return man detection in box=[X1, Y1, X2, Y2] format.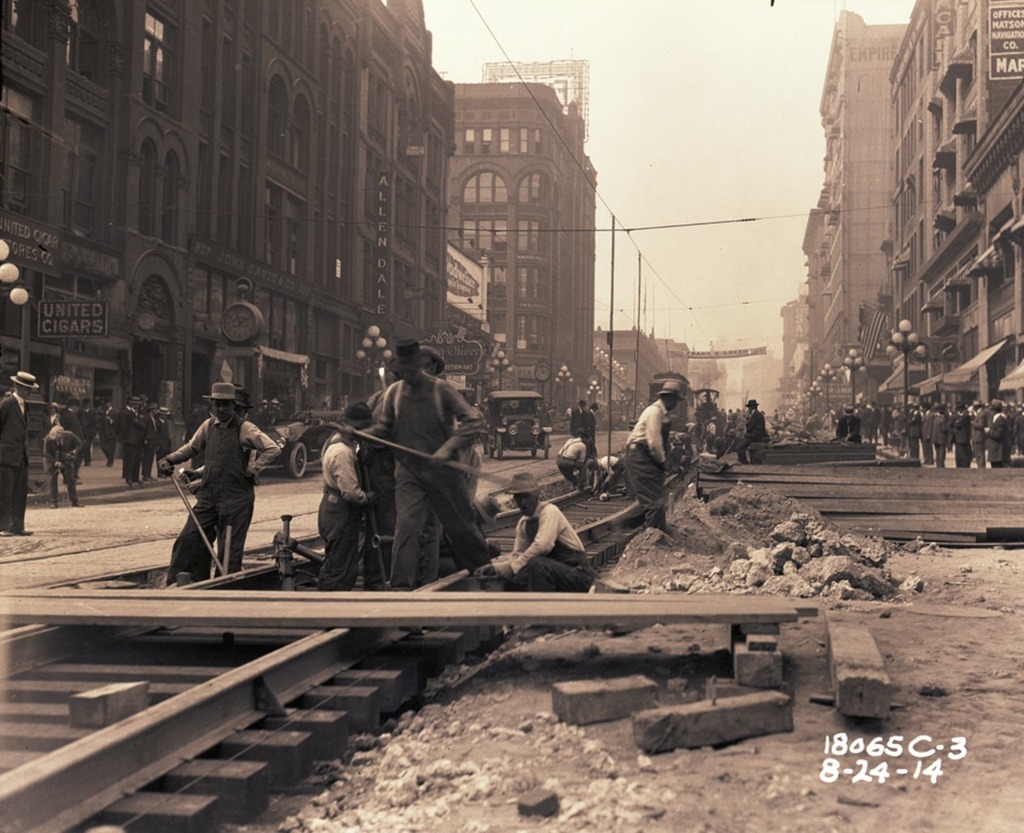
box=[318, 399, 376, 590].
